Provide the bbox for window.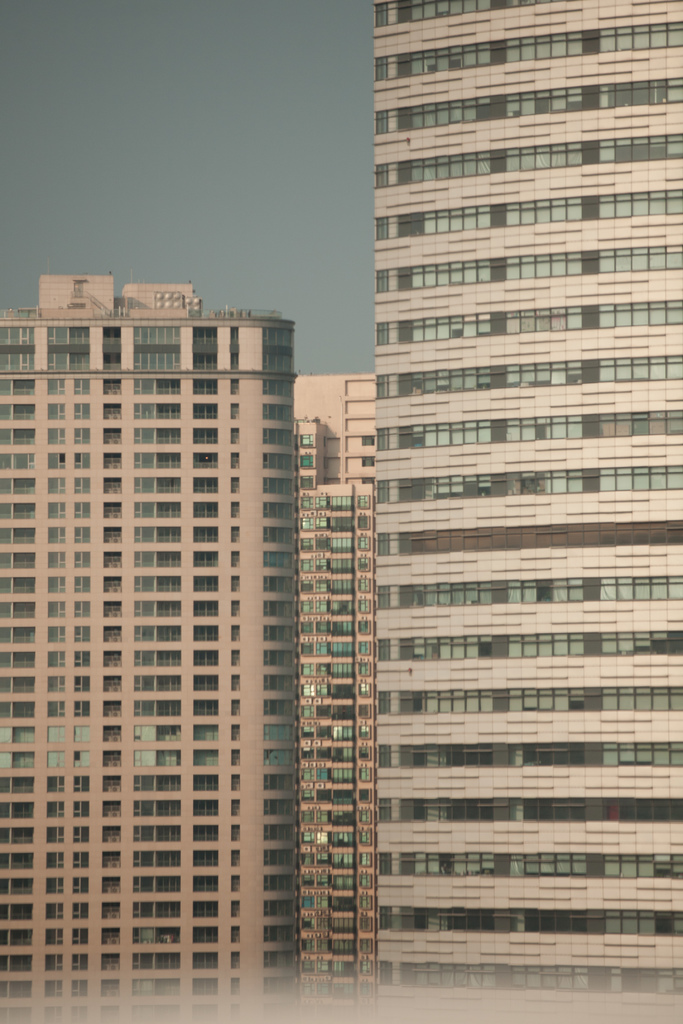
[48, 724, 68, 739].
